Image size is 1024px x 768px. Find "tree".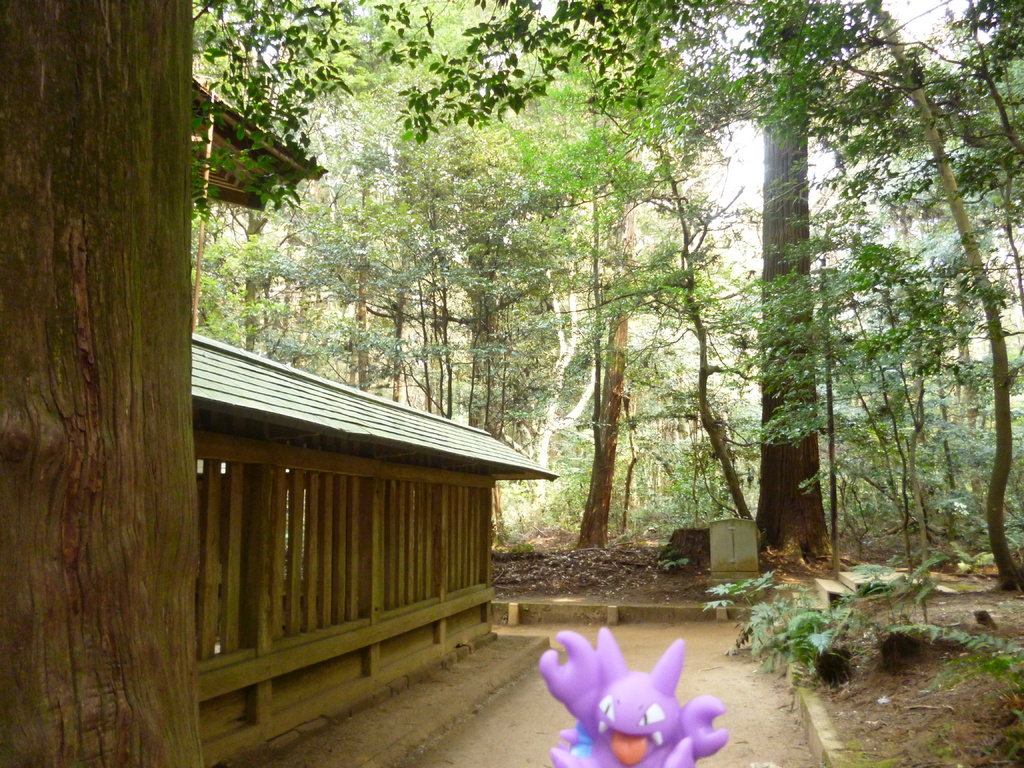
(x1=0, y1=0, x2=208, y2=767).
